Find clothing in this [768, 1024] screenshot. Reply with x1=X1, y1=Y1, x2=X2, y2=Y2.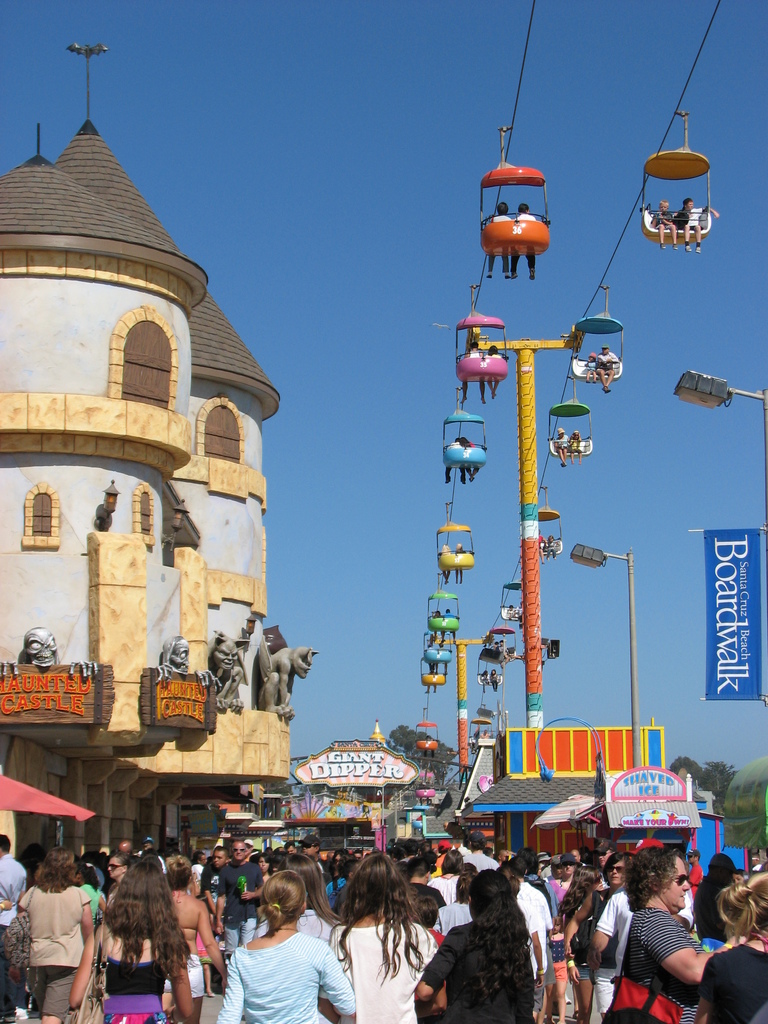
x1=553, y1=436, x2=571, y2=453.
